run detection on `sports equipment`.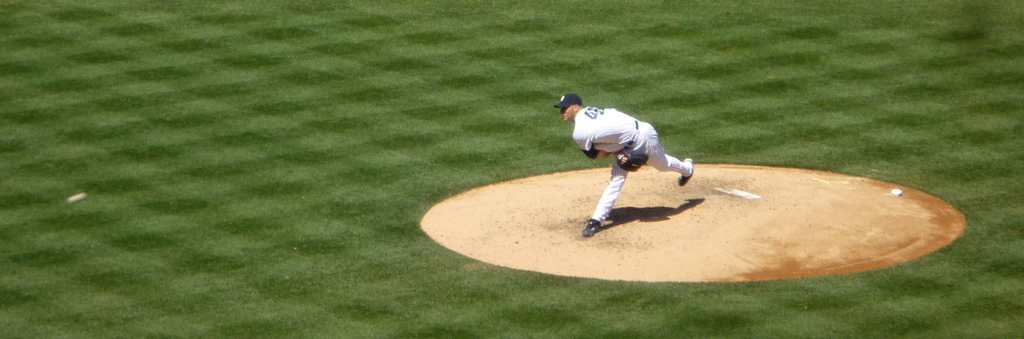
Result: rect(620, 154, 645, 170).
